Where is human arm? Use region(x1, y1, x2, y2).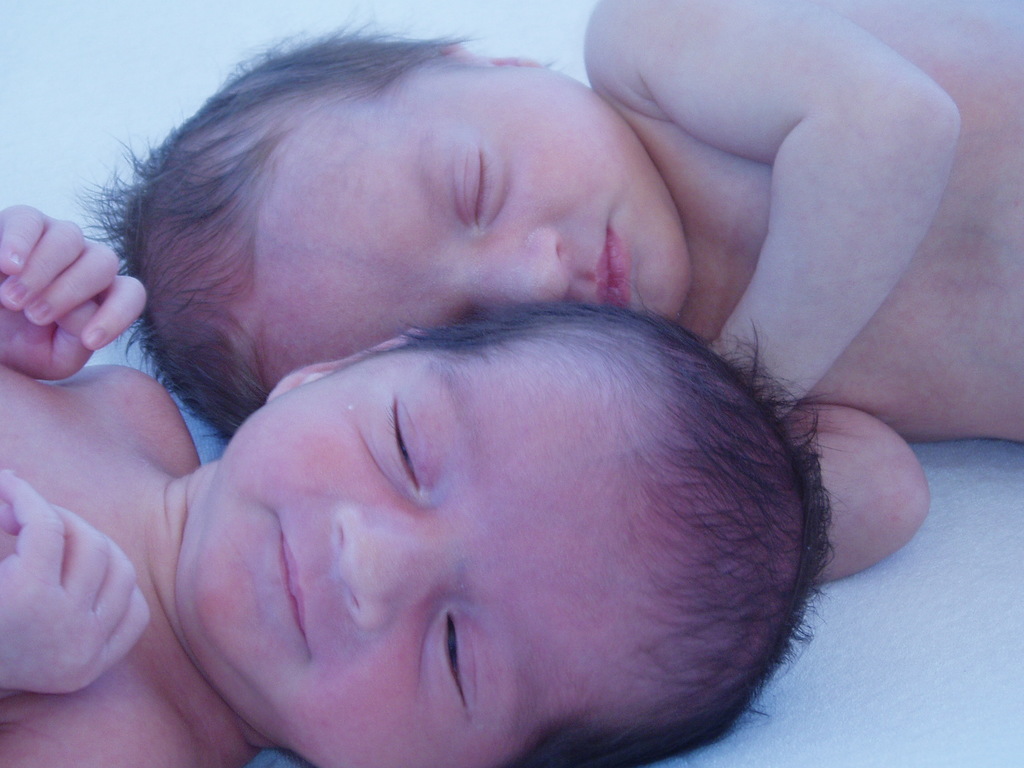
region(0, 193, 154, 385).
